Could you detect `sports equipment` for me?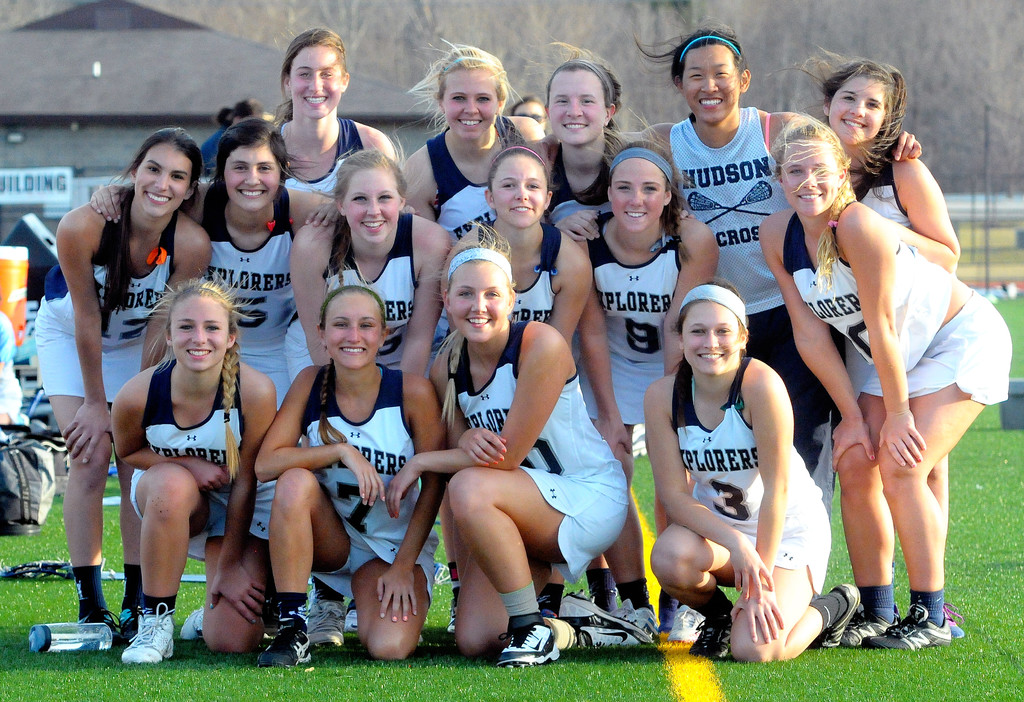
Detection result: Rect(701, 180, 772, 224).
